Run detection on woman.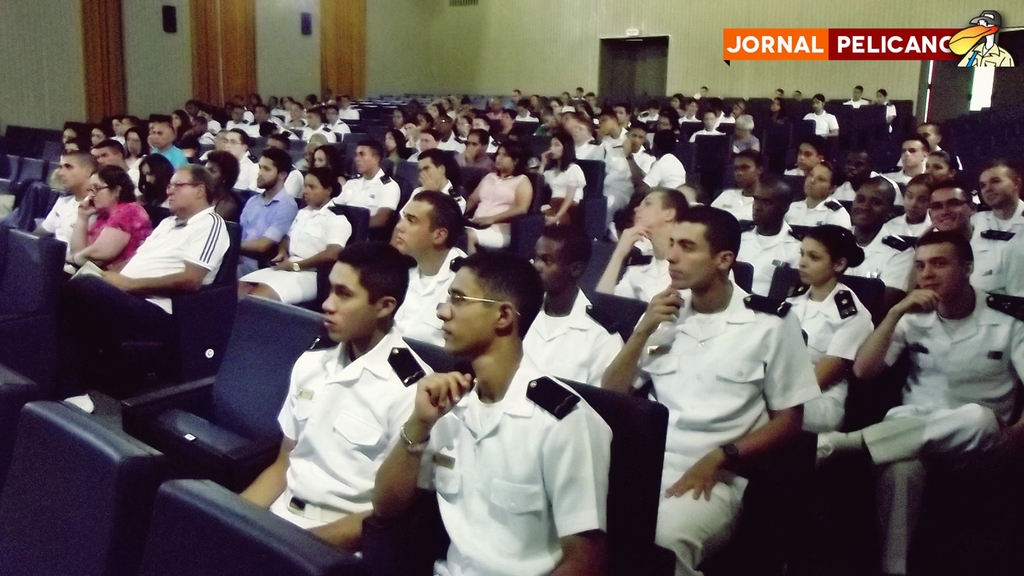
Result: x1=782, y1=159, x2=851, y2=228.
